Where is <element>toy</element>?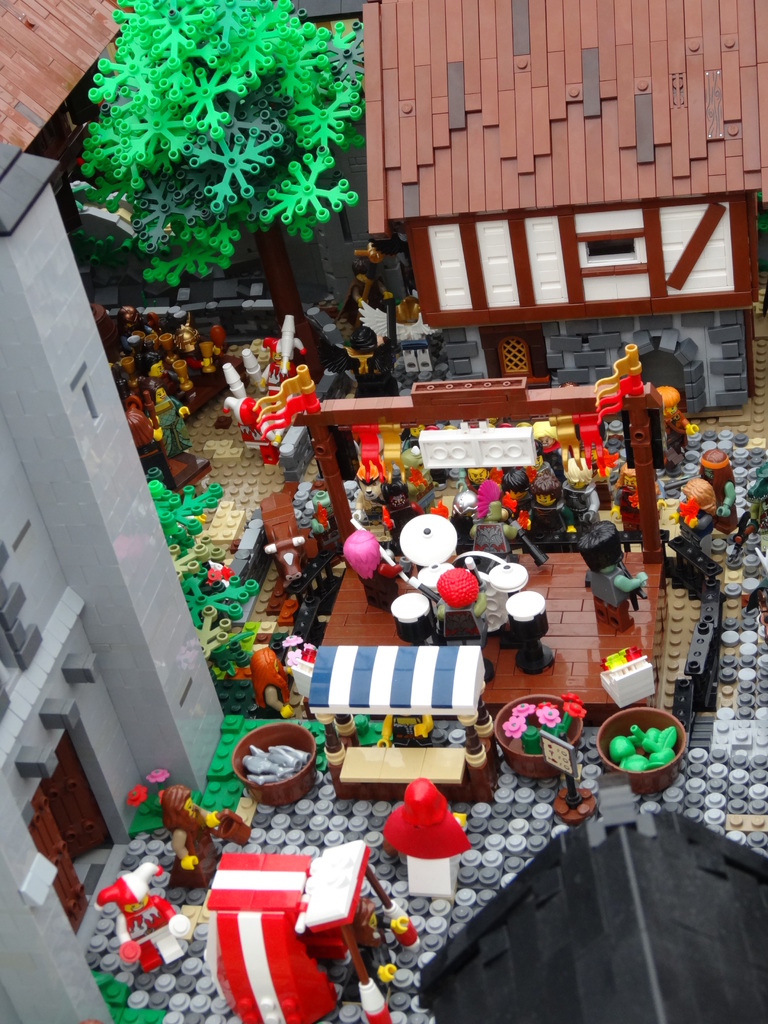
452, 488, 479, 556.
